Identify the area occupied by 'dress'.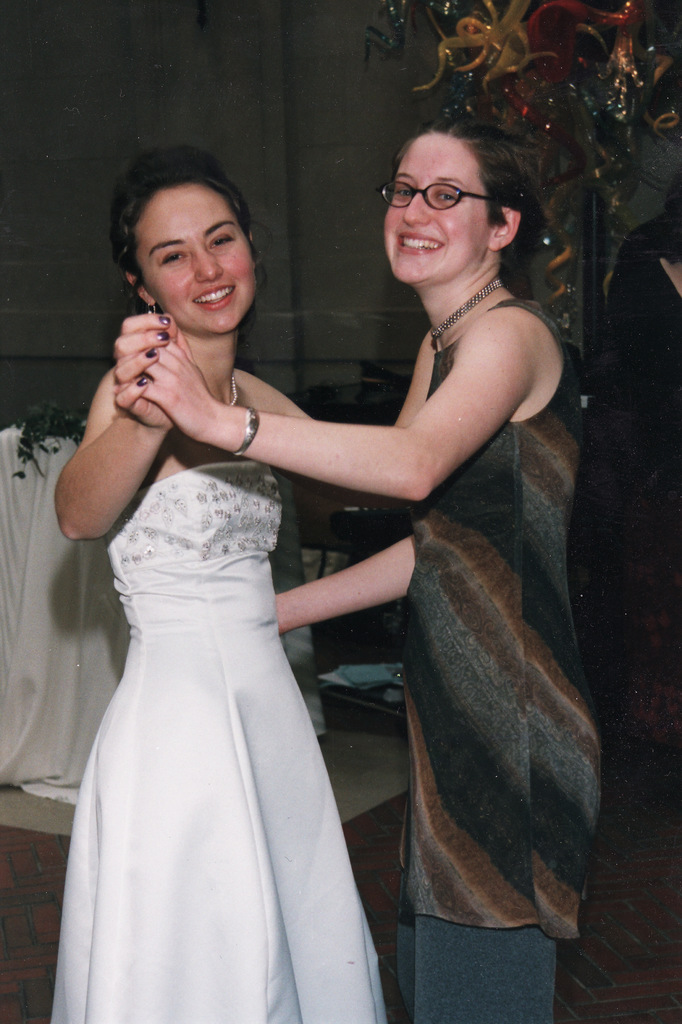
Area: (left=48, top=462, right=386, bottom=1022).
